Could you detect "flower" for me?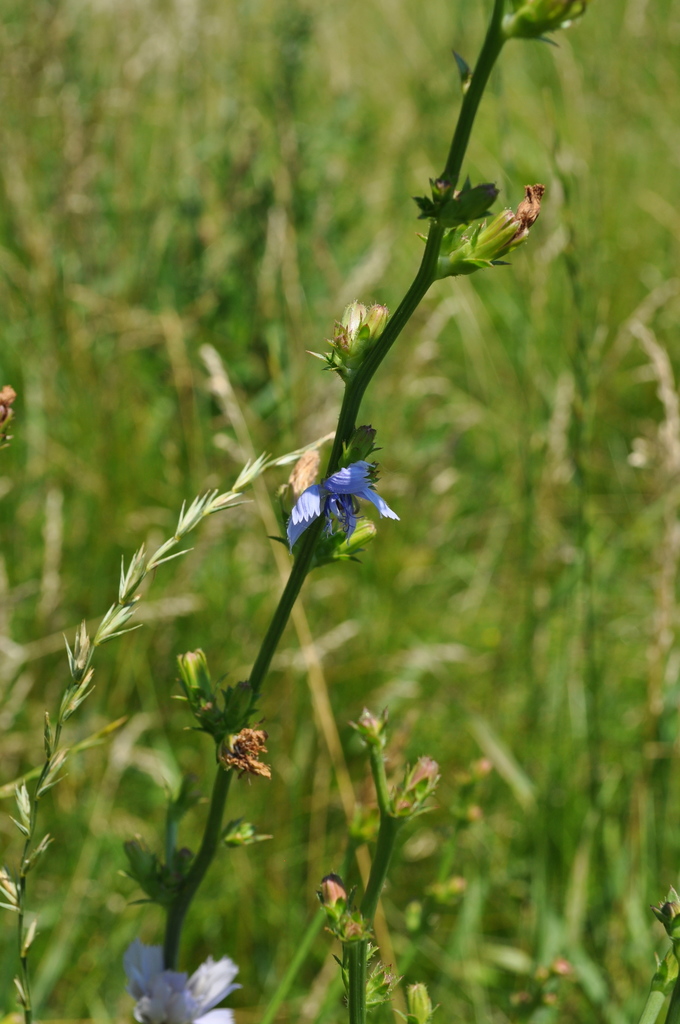
Detection result: (273,450,399,550).
